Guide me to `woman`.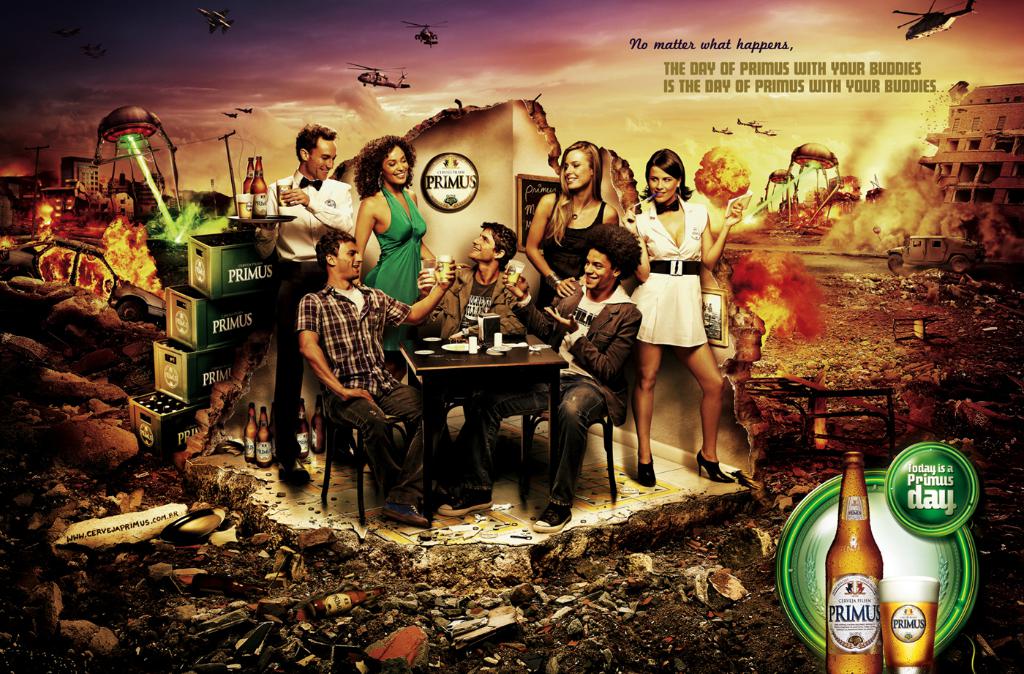
Guidance: <region>355, 132, 435, 381</region>.
